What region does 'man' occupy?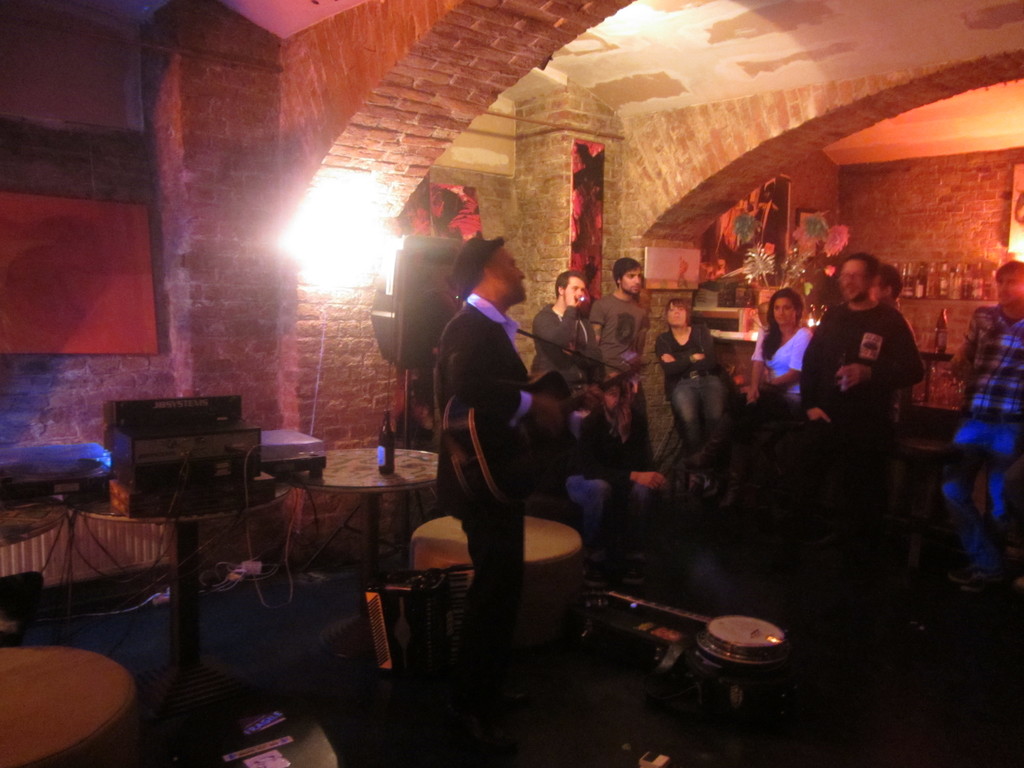
[583,247,698,483].
